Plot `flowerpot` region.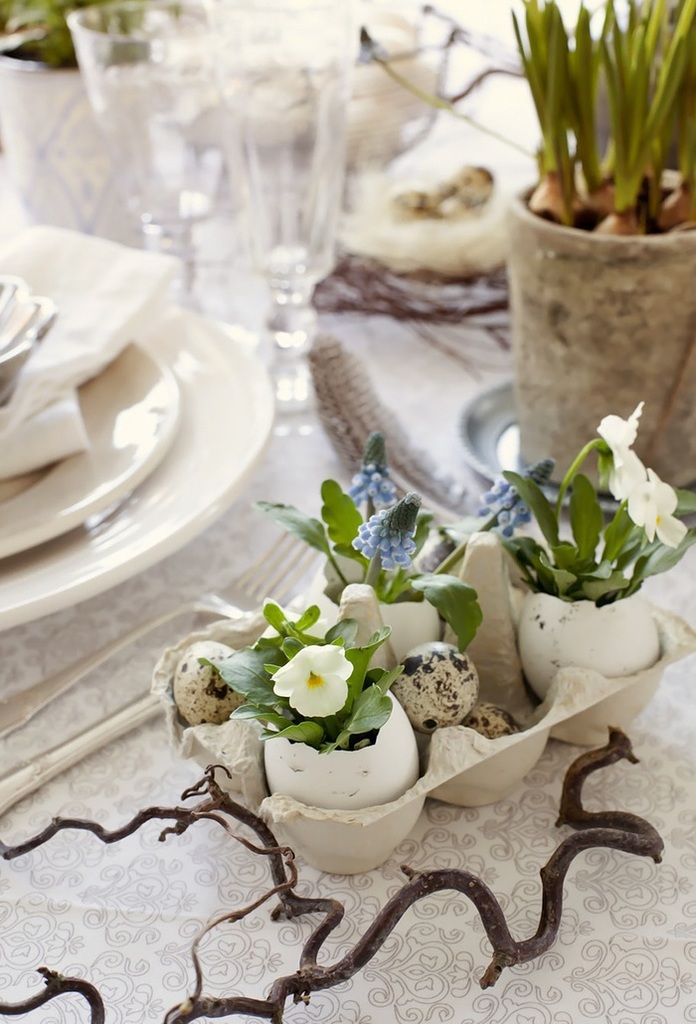
Plotted at <region>0, 24, 143, 248</region>.
